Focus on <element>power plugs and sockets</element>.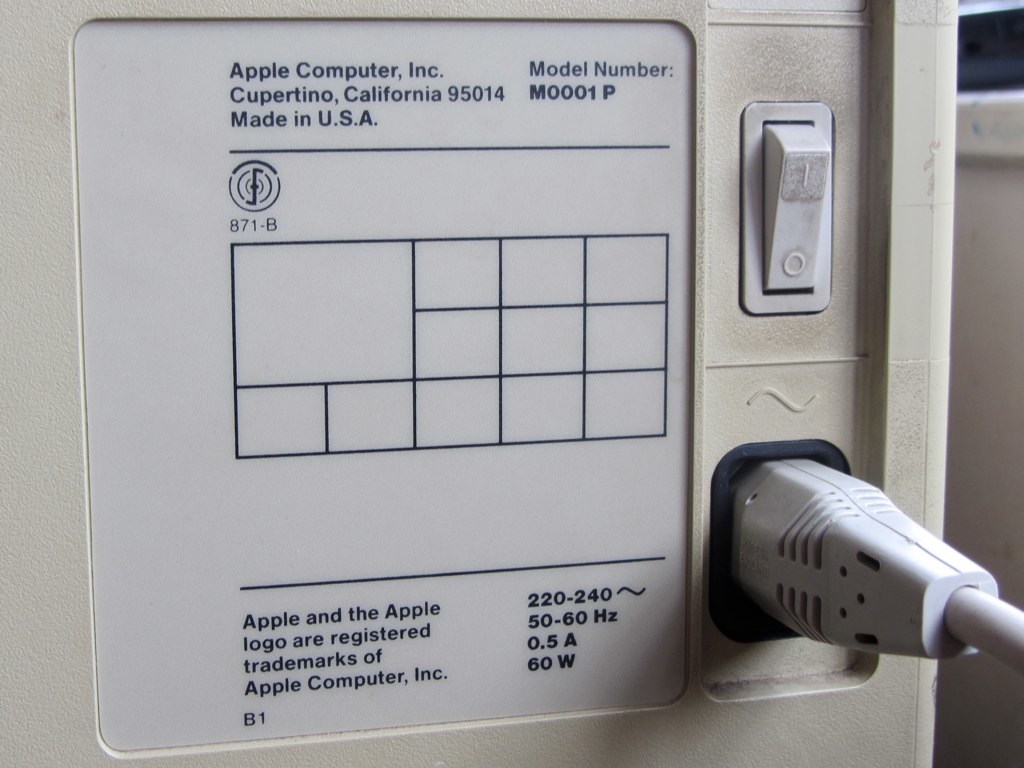
Focused at [714,455,854,647].
